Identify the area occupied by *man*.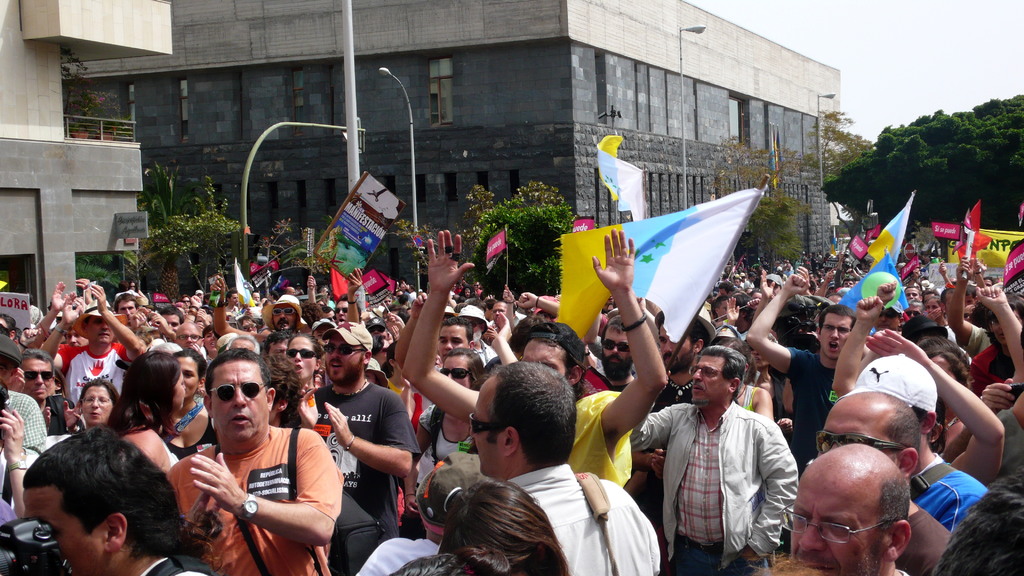
Area: <bbox>852, 341, 982, 530</bbox>.
